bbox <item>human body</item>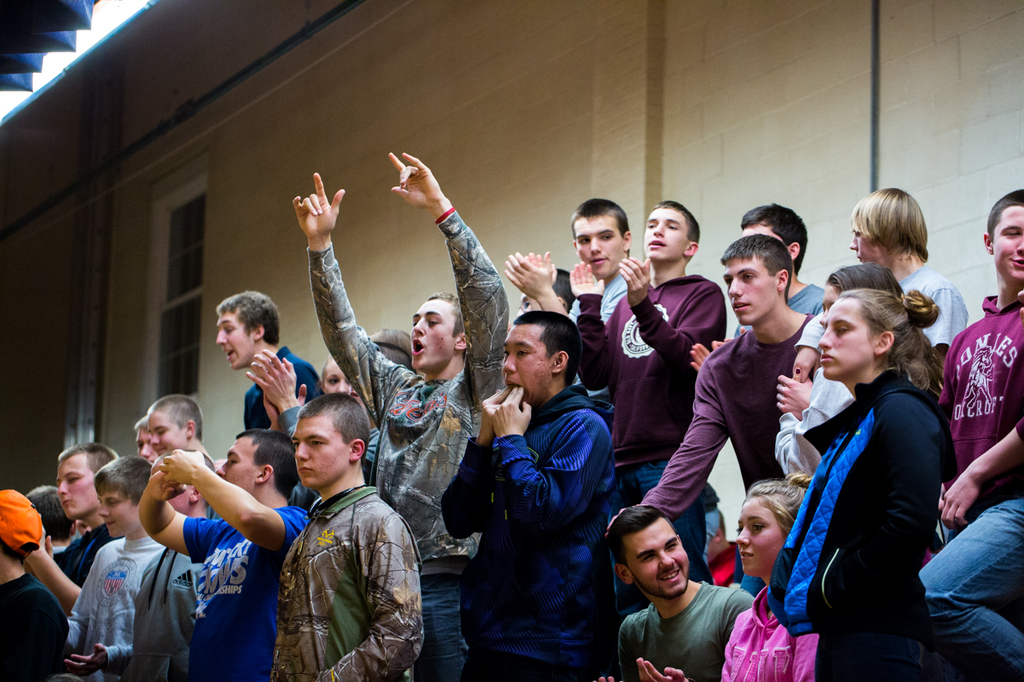
659, 183, 818, 500
